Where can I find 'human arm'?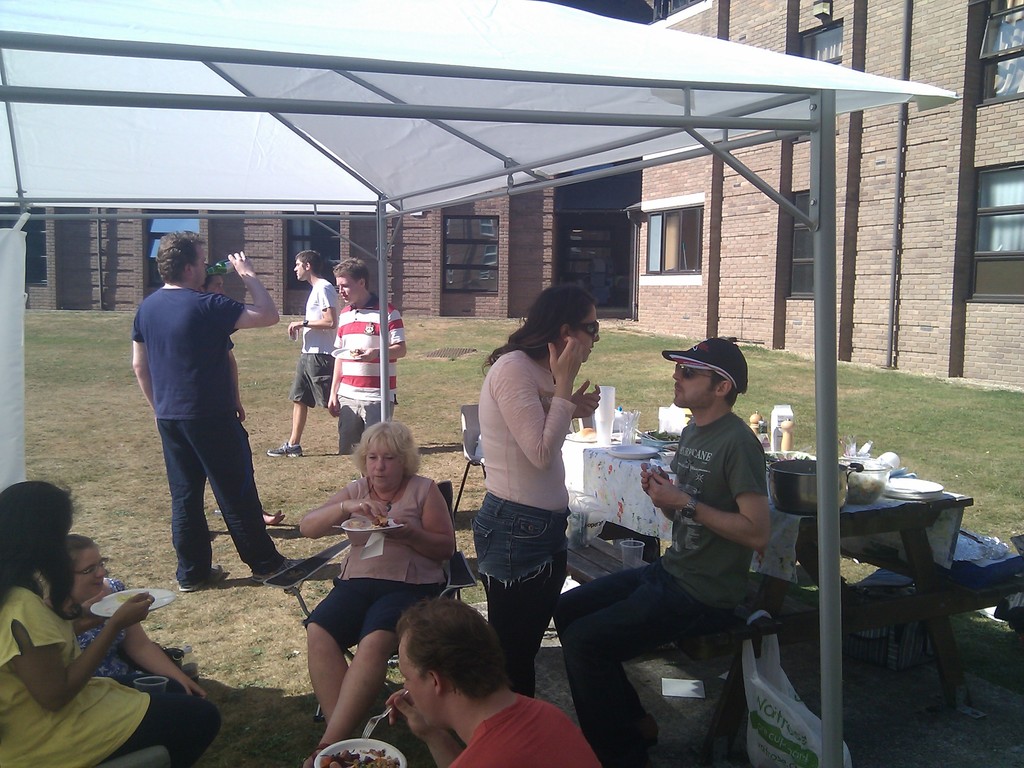
You can find it at (x1=282, y1=278, x2=340, y2=340).
